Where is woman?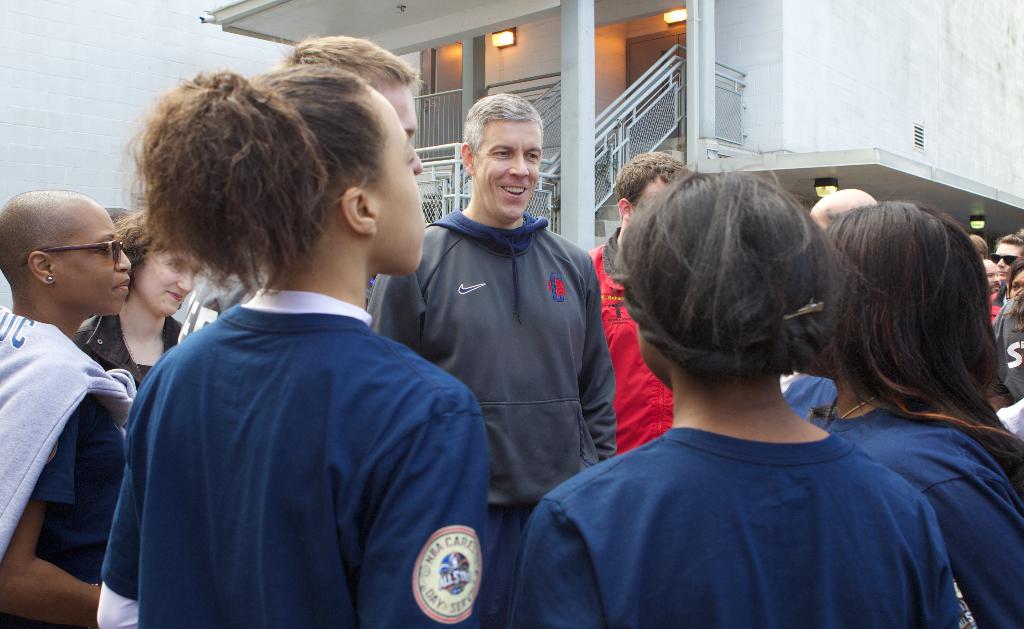
{"left": 505, "top": 163, "right": 973, "bottom": 628}.
